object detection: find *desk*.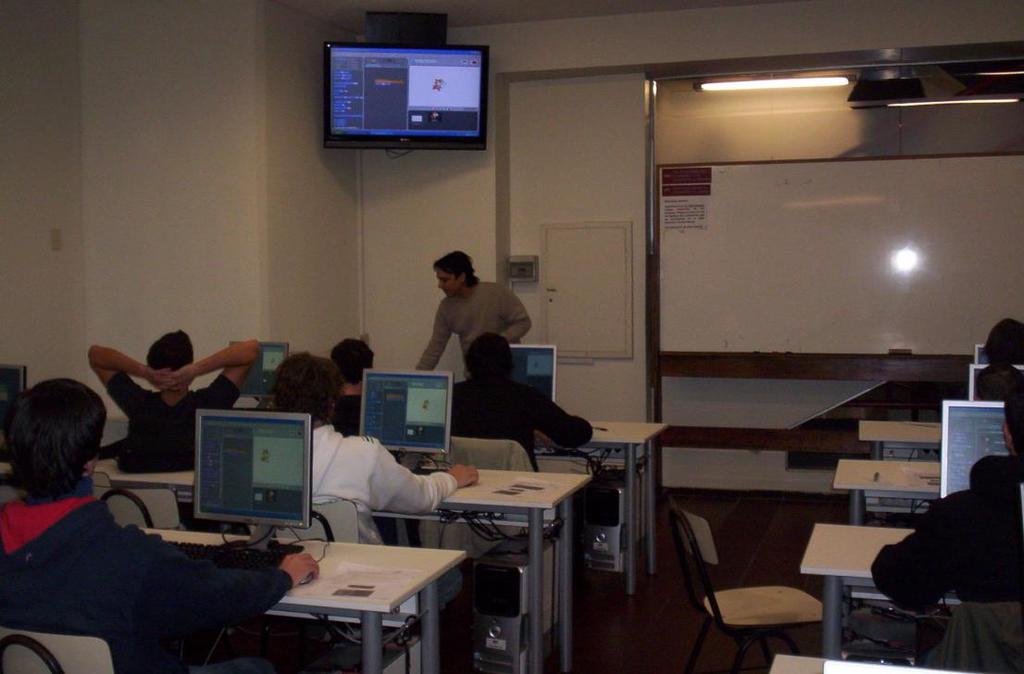
(134, 521, 466, 673).
